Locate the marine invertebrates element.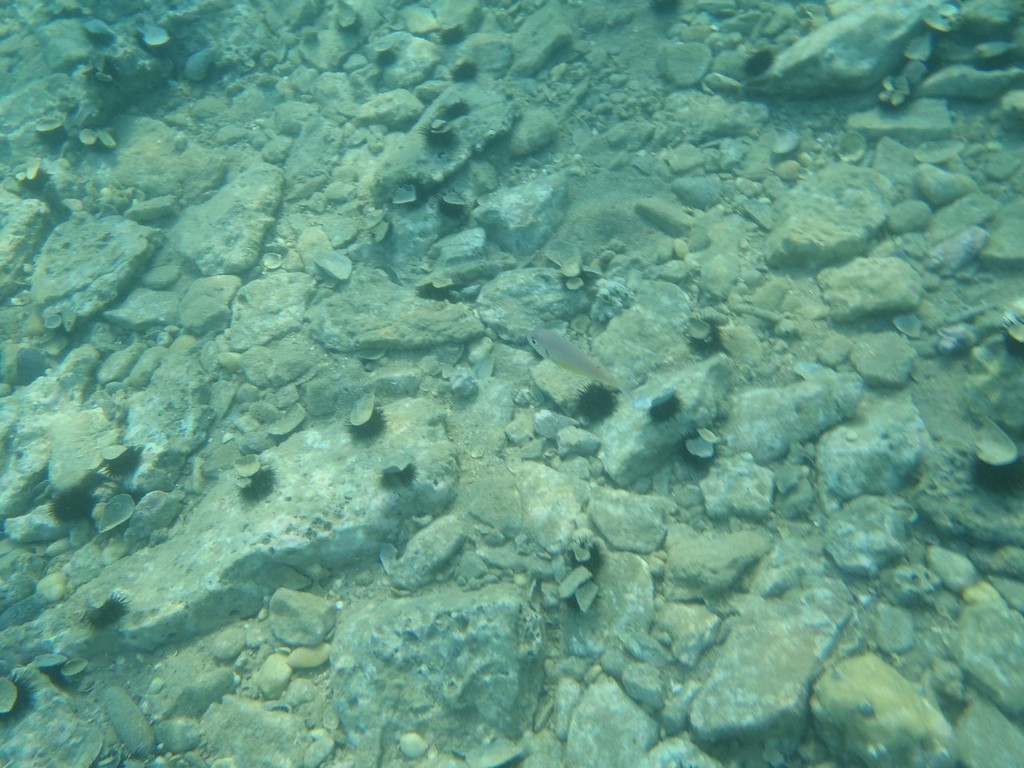
Element bbox: (left=561, top=527, right=609, bottom=577).
